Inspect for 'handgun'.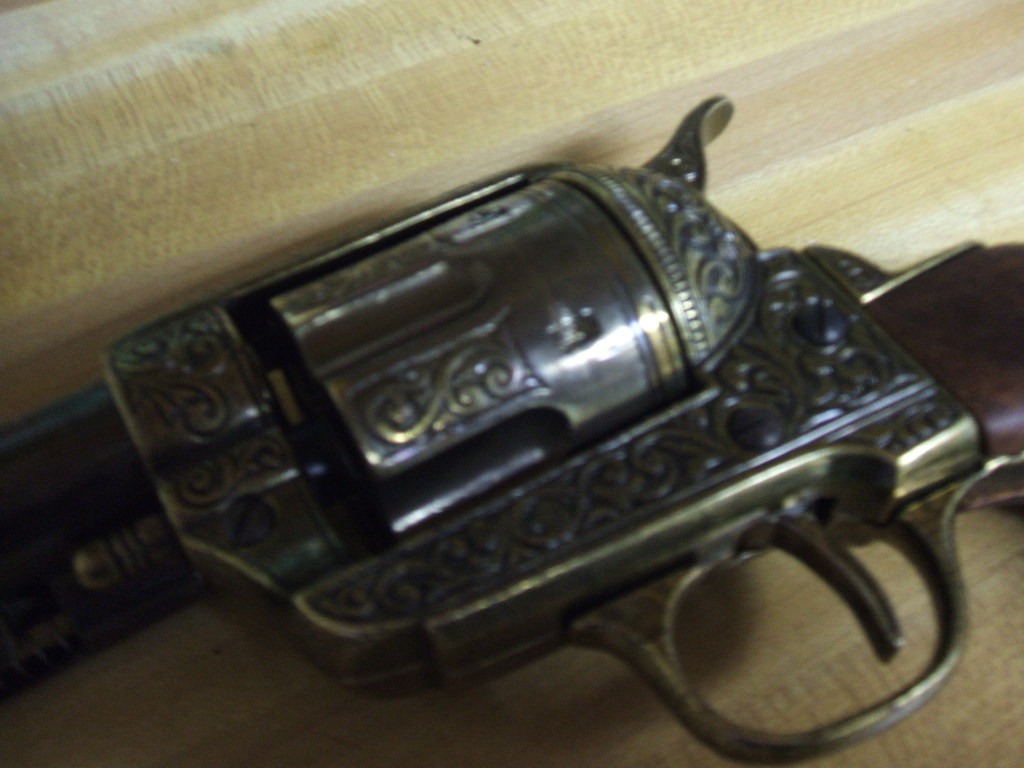
Inspection: 0 95 1023 767.
